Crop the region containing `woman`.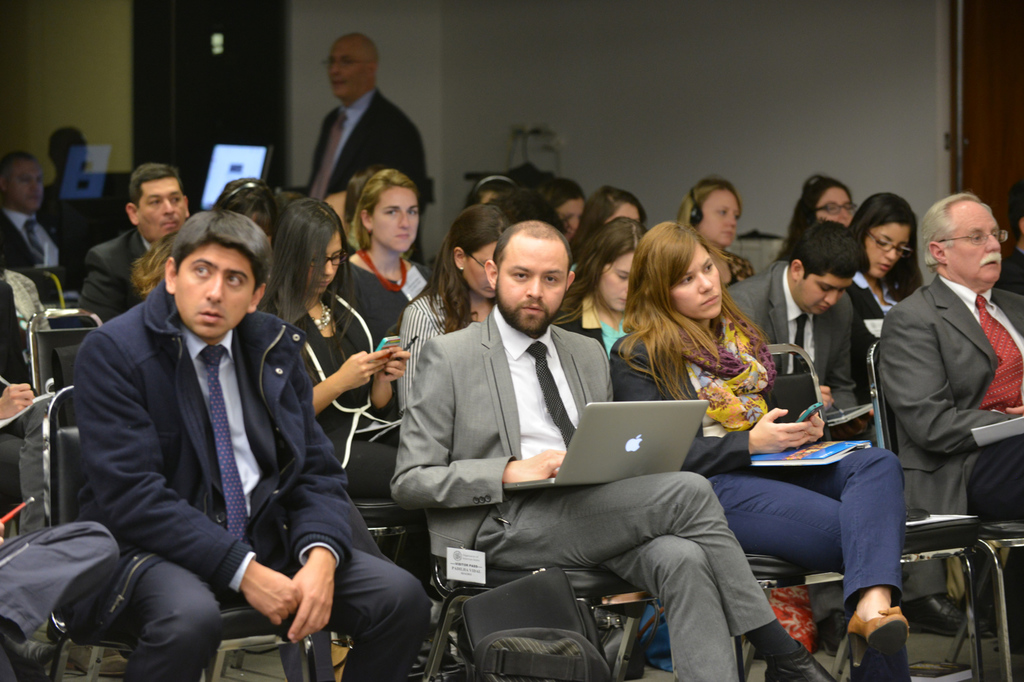
Crop region: pyautogui.locateOnScreen(546, 216, 644, 353).
